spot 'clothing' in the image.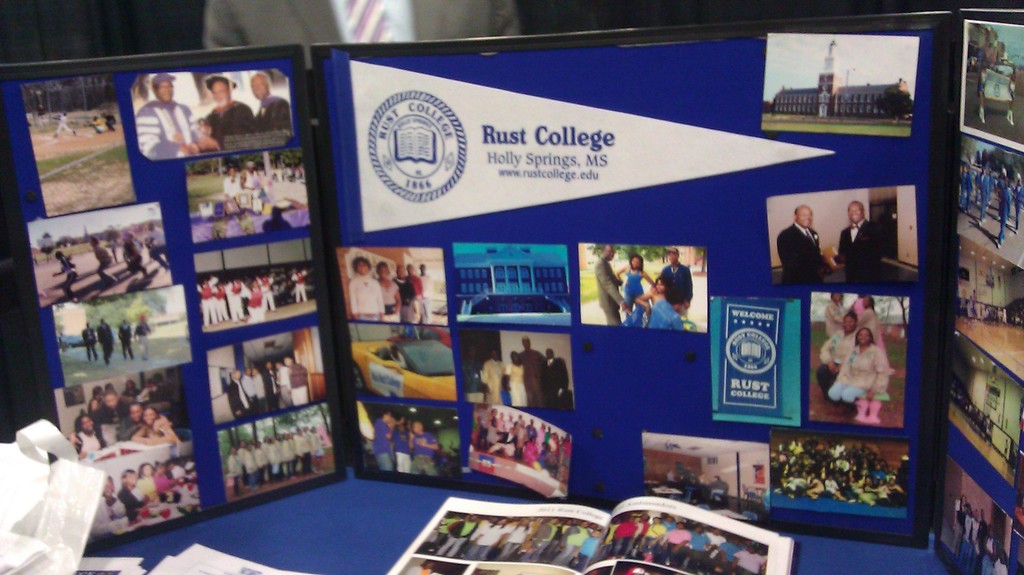
'clothing' found at rect(830, 210, 878, 290).
